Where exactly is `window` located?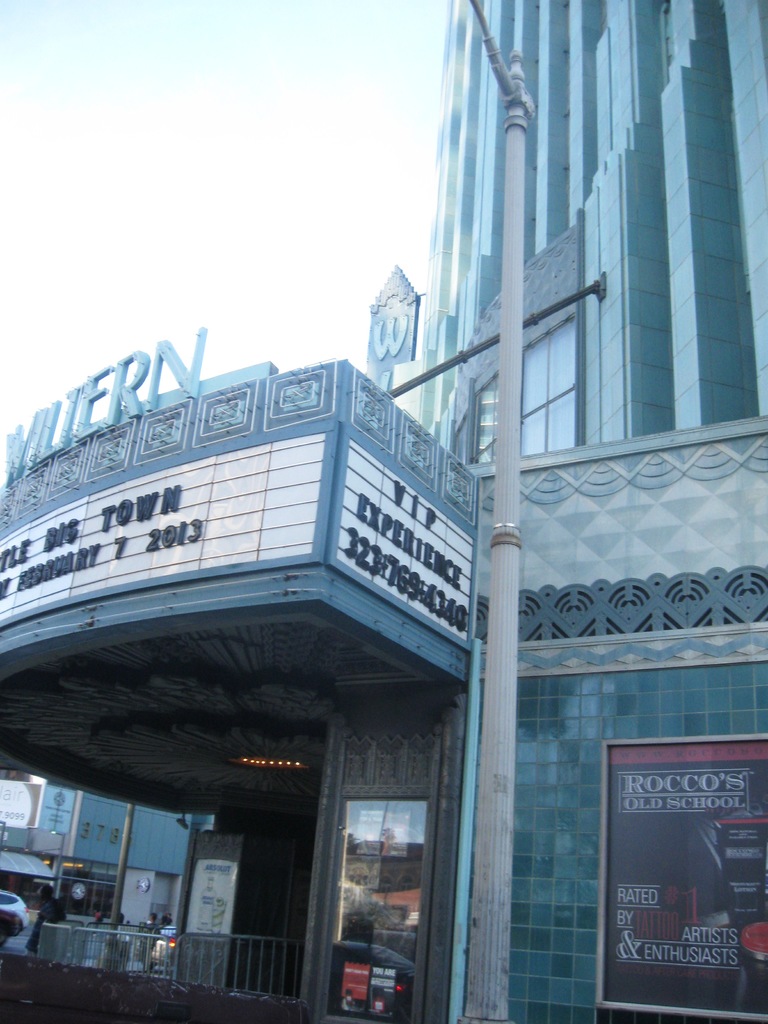
Its bounding box is l=471, t=370, r=499, b=464.
